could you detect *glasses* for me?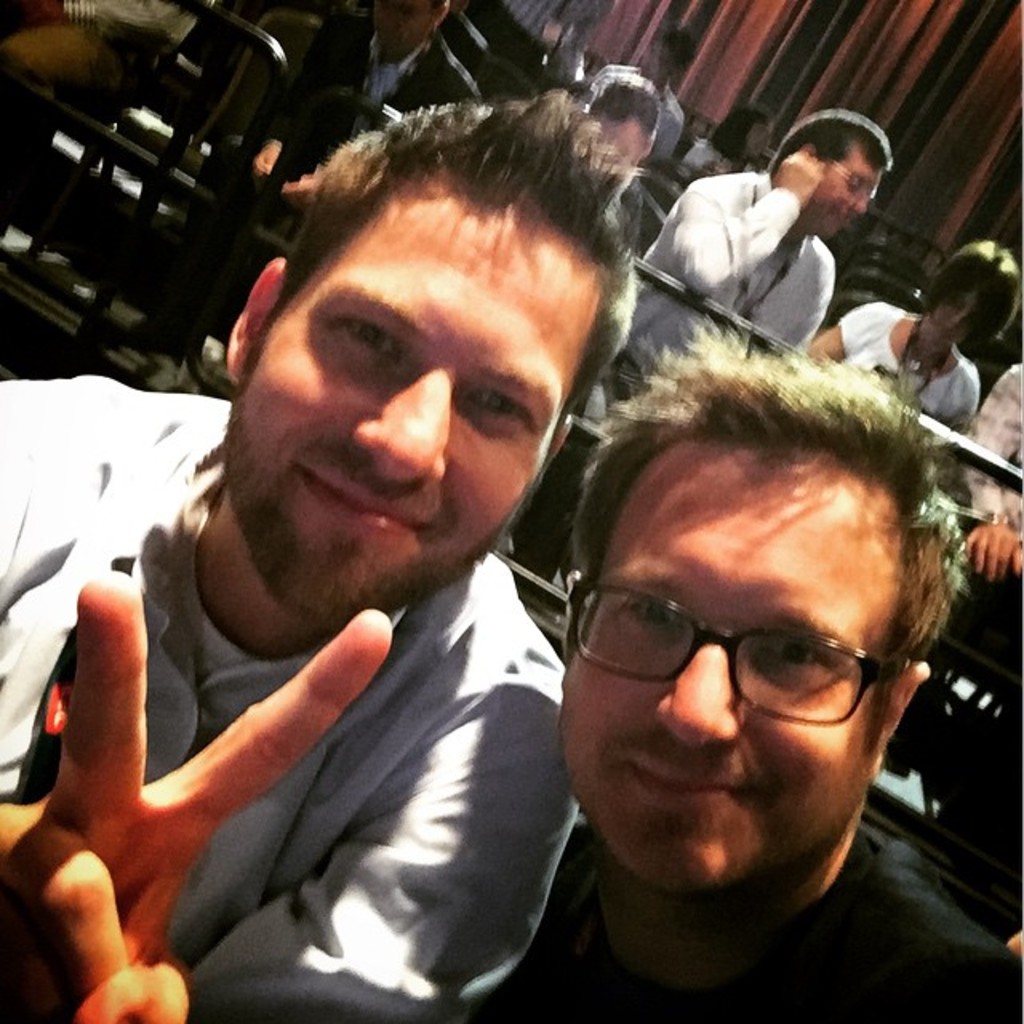
Detection result: pyautogui.locateOnScreen(822, 160, 877, 194).
